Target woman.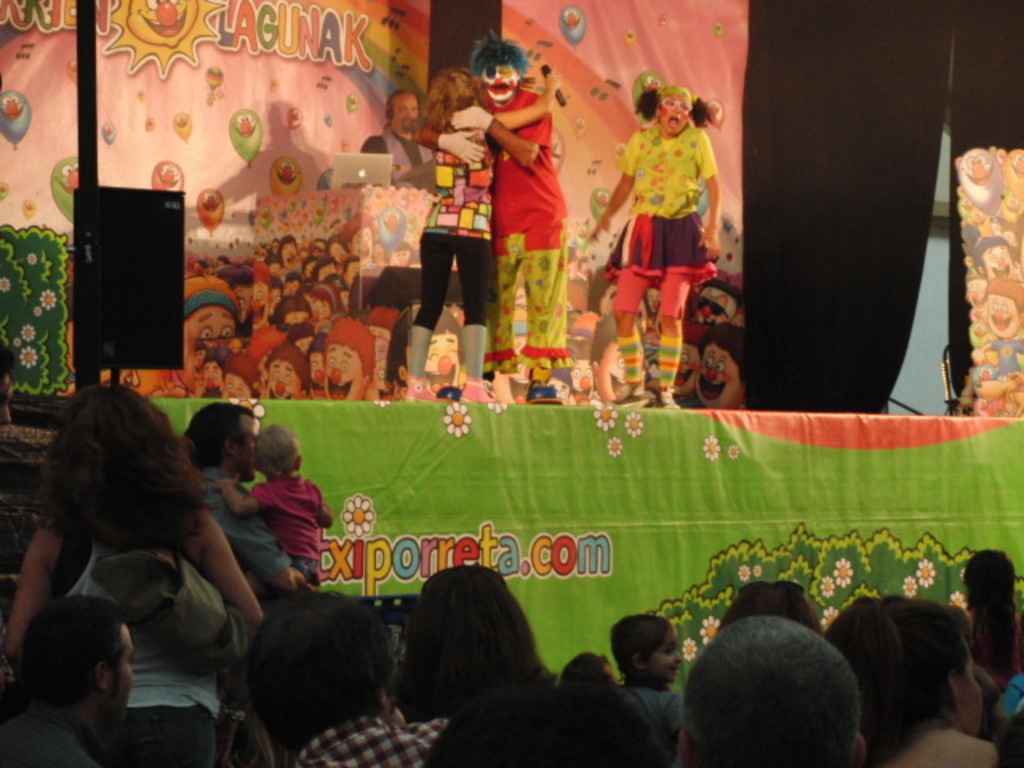
Target region: select_region(2, 394, 256, 755).
